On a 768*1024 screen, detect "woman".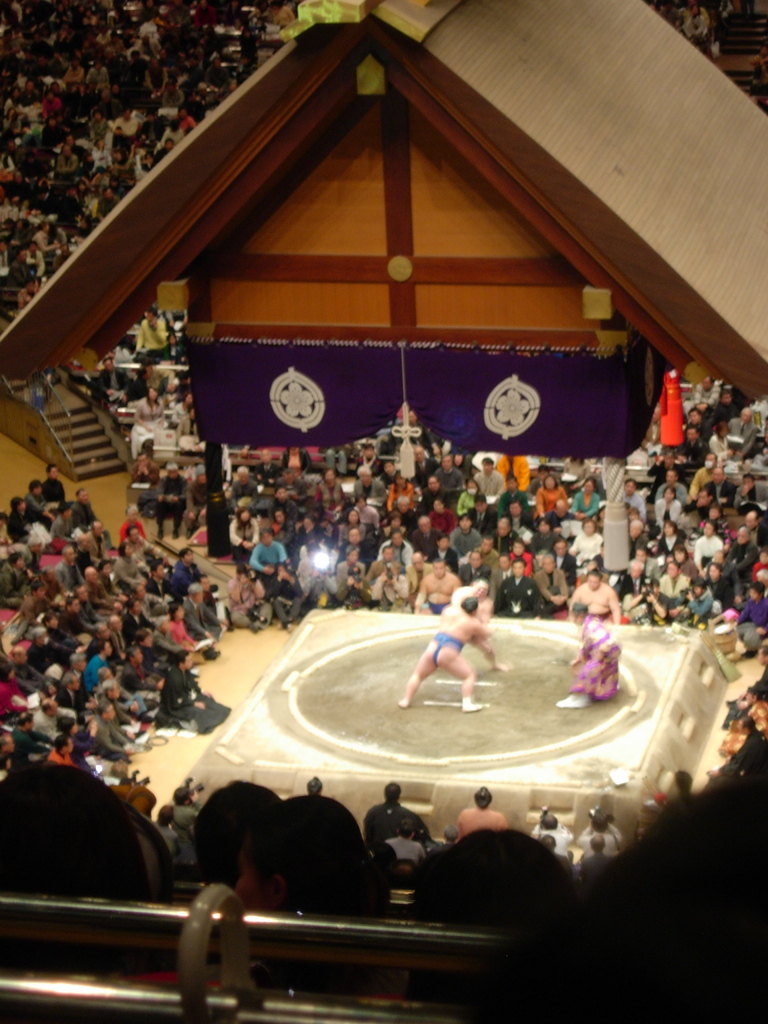
(x1=453, y1=475, x2=483, y2=517).
